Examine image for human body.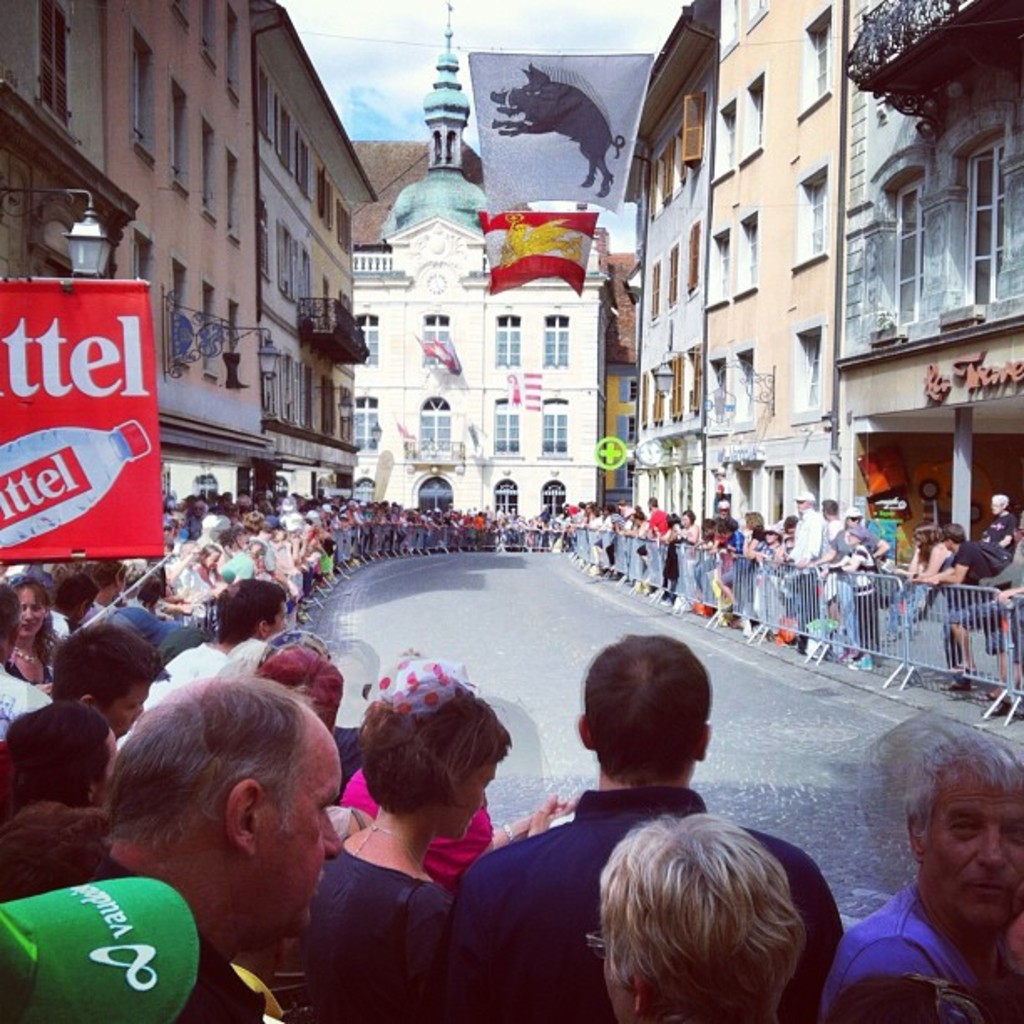
Examination result: bbox=[5, 693, 136, 810].
